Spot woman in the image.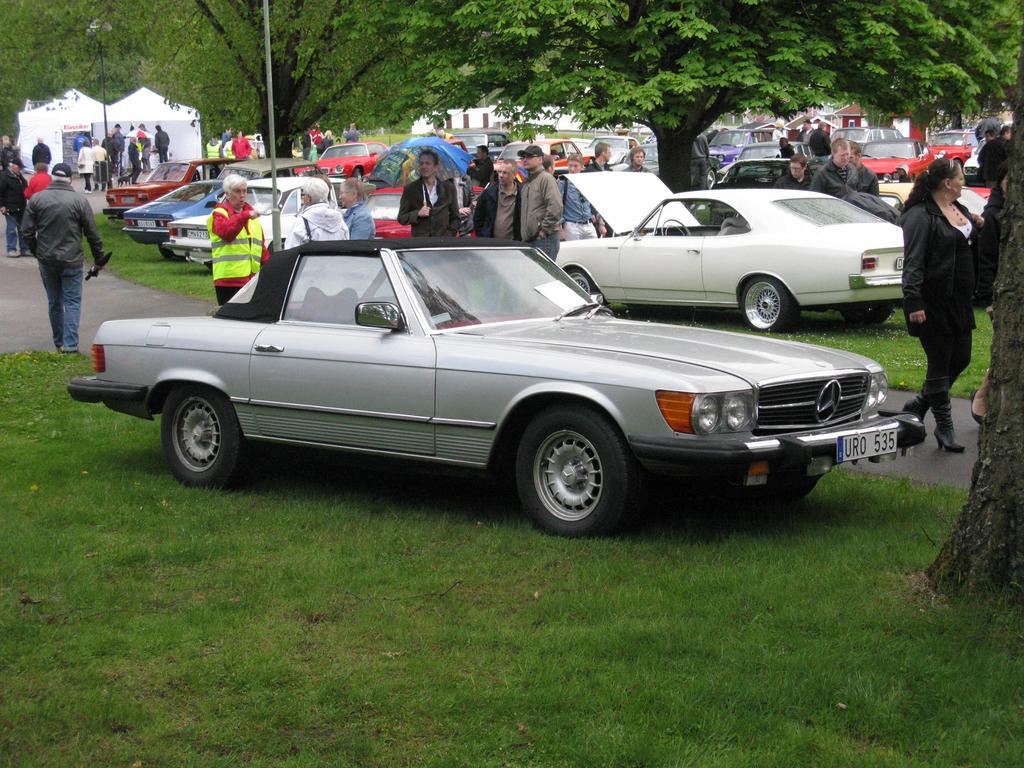
woman found at locate(284, 177, 348, 271).
